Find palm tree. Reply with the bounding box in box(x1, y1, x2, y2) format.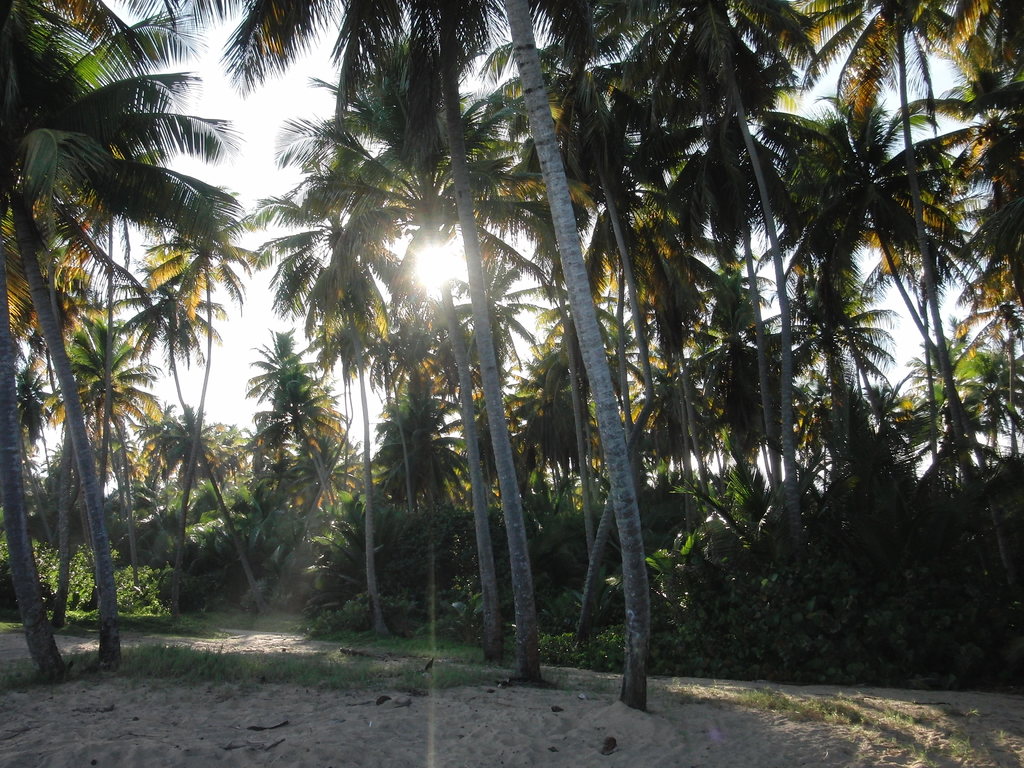
box(262, 89, 445, 653).
